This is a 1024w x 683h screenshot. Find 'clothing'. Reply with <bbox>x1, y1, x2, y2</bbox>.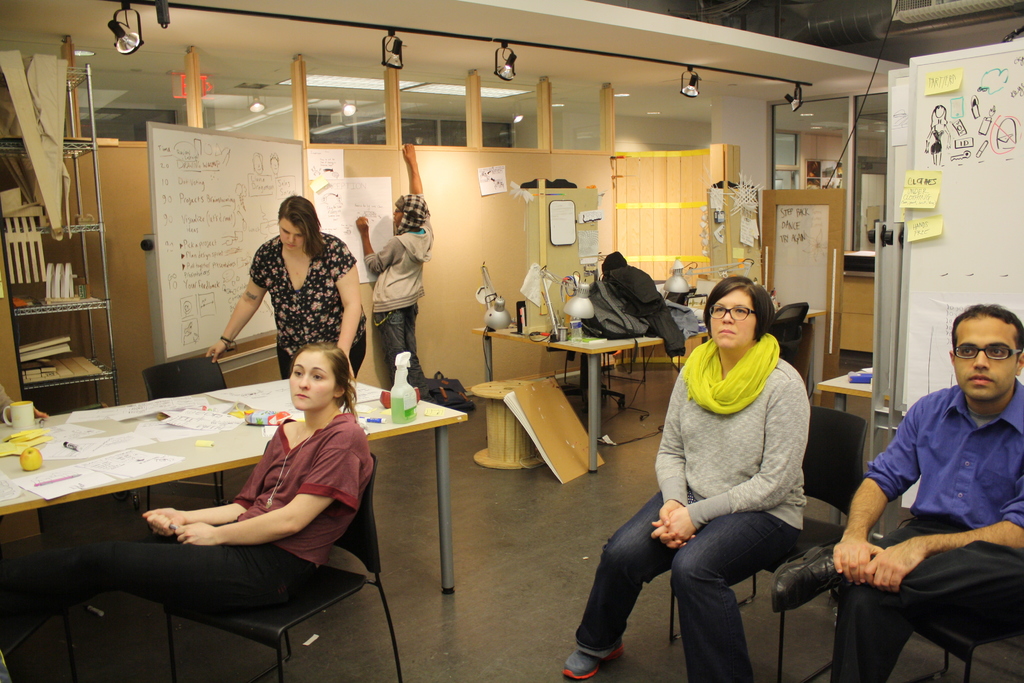
<bbox>372, 225, 431, 391</bbox>.
